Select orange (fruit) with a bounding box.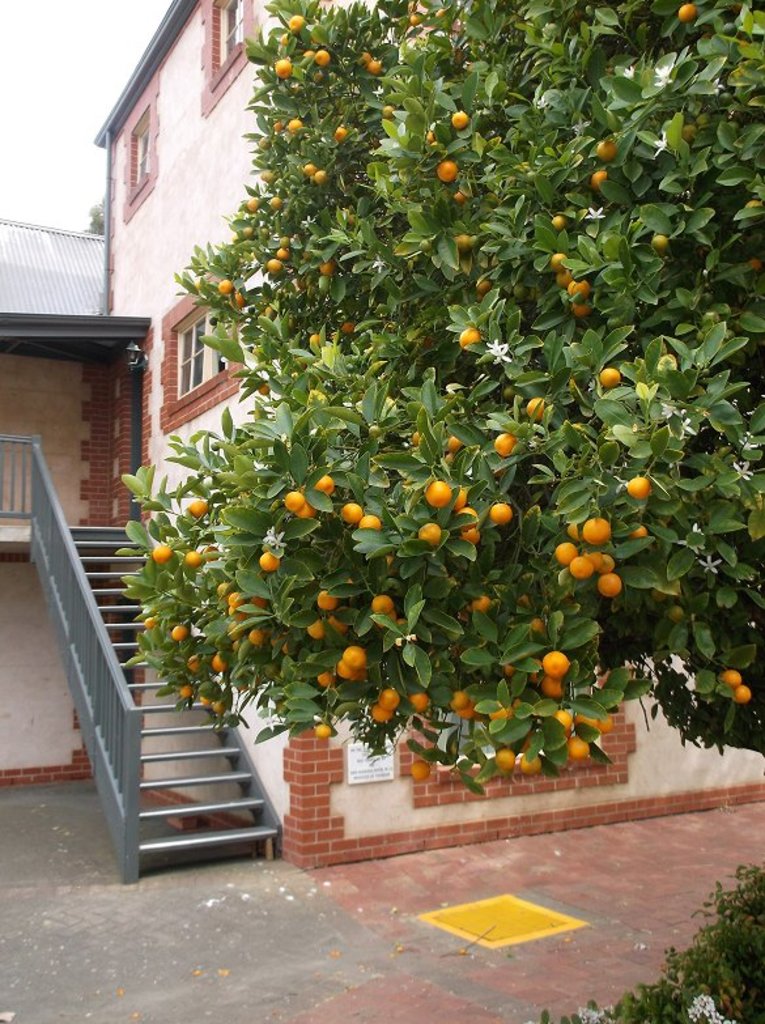
<bbox>717, 667, 738, 688</bbox>.
